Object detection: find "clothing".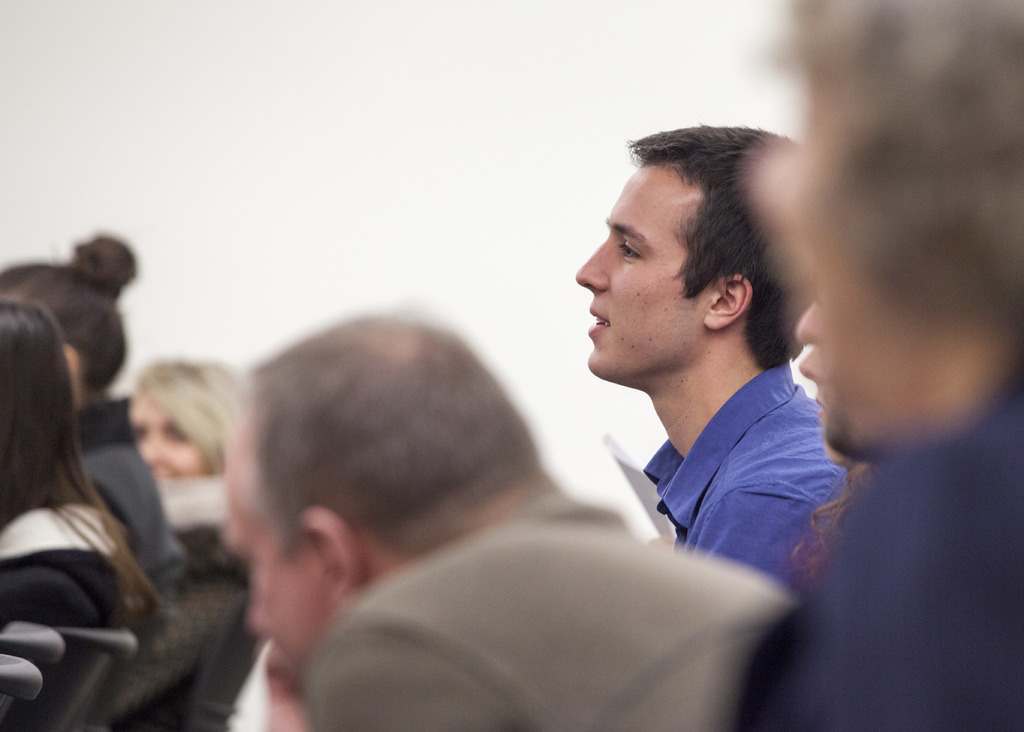
(309,497,803,731).
